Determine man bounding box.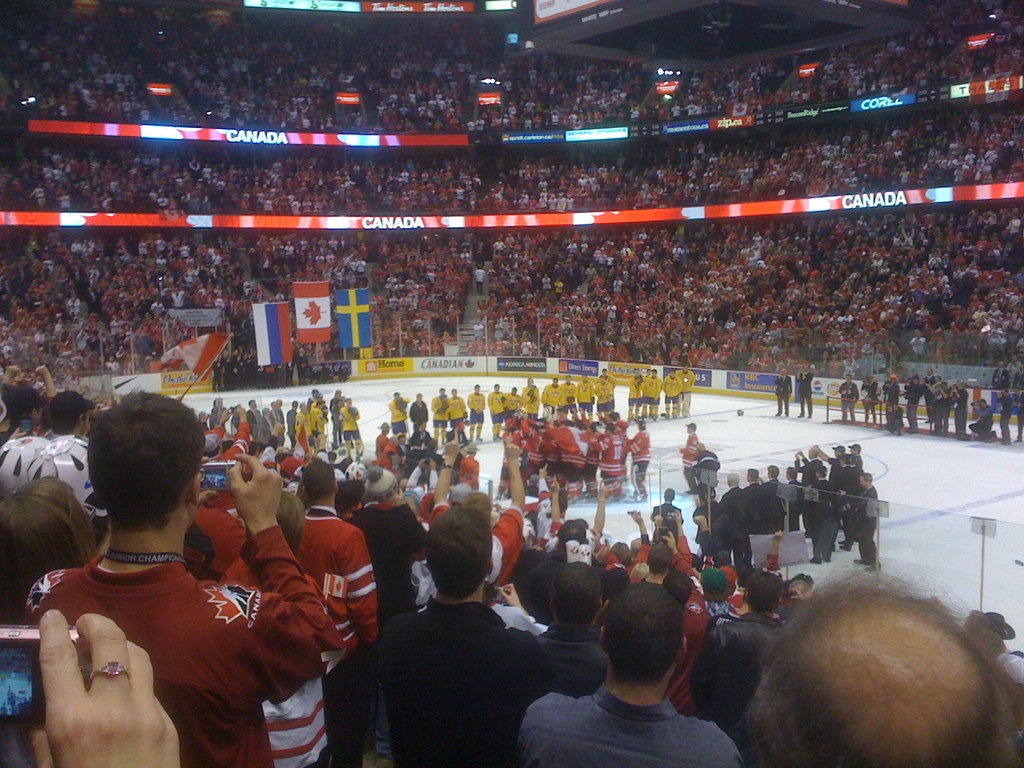
Determined: pyautogui.locateOnScreen(988, 360, 1012, 389).
